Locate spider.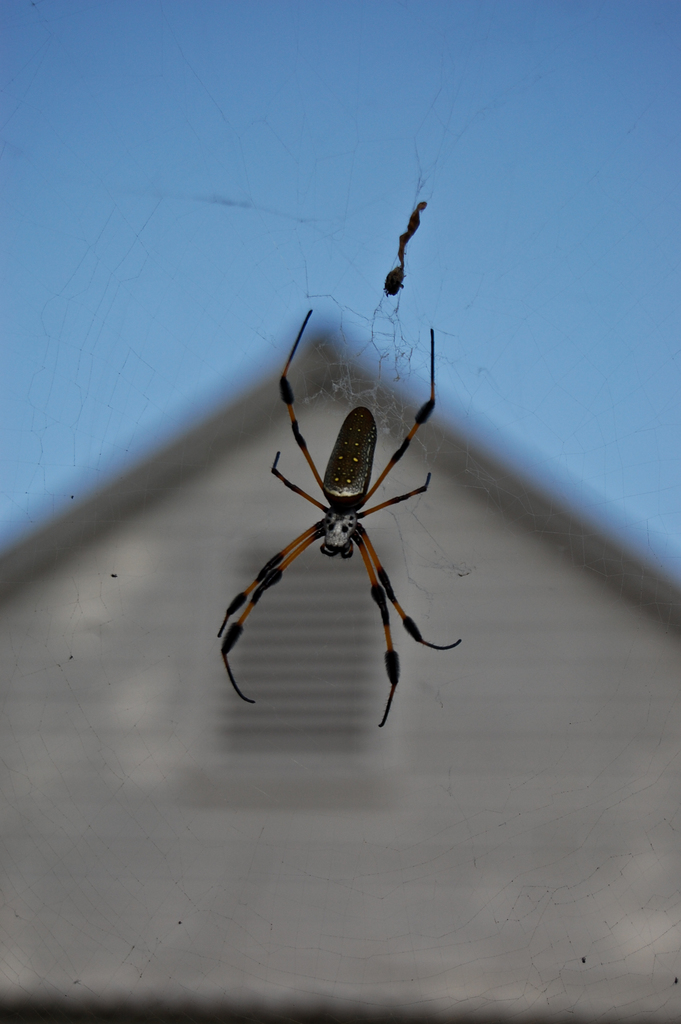
Bounding box: <bbox>211, 309, 466, 732</bbox>.
